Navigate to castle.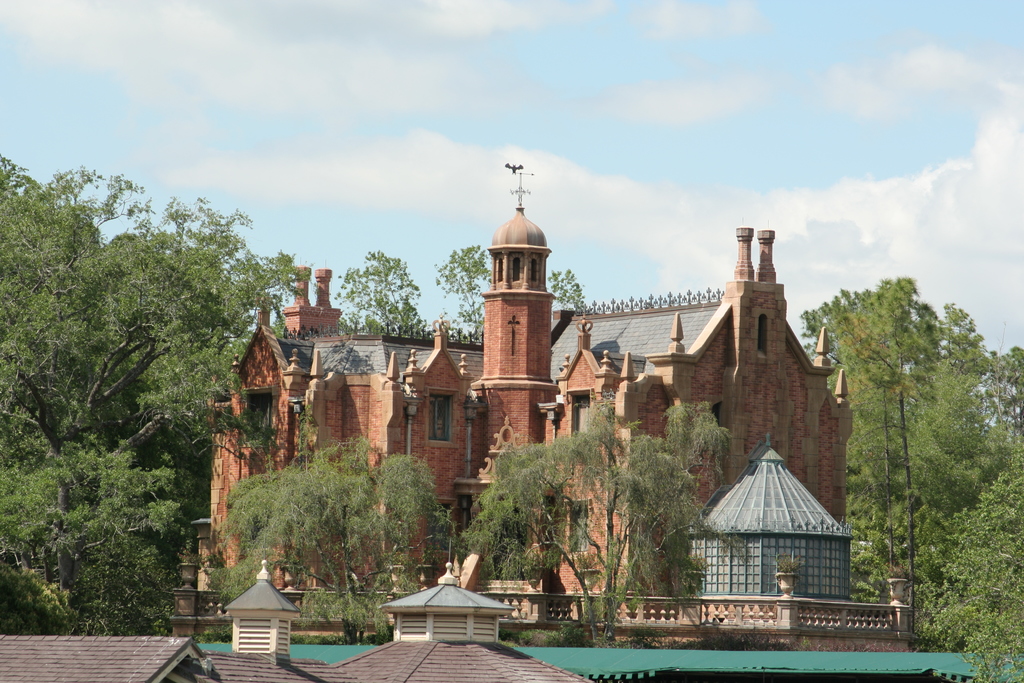
Navigation target: box(180, 154, 883, 635).
